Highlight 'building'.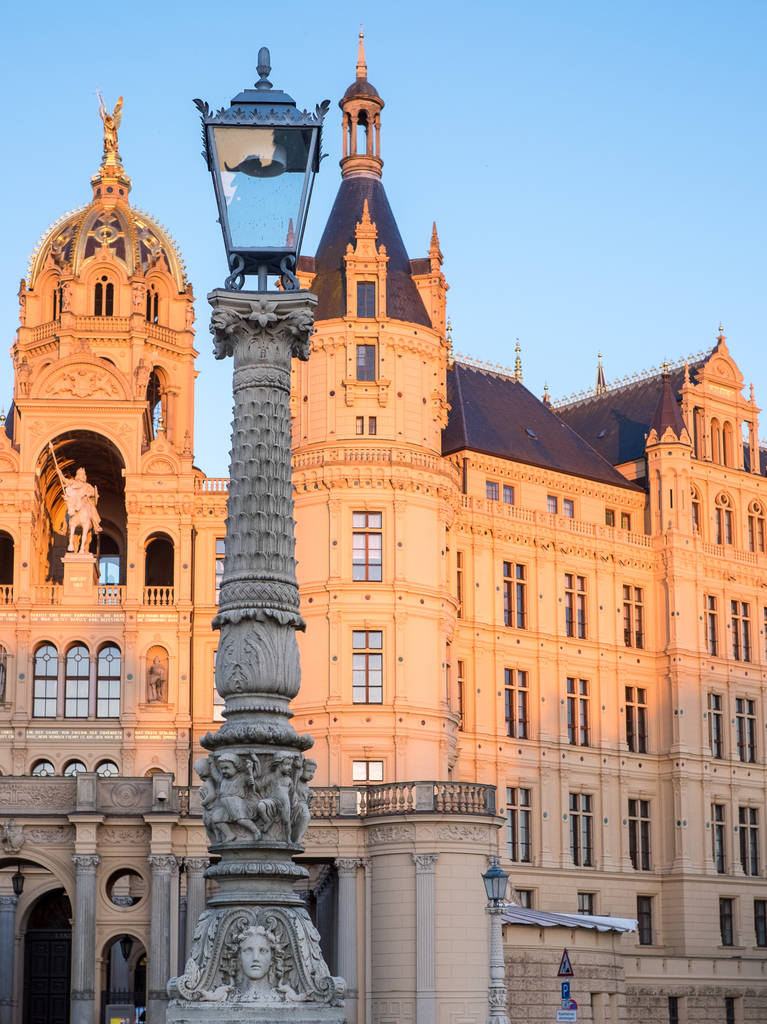
Highlighted region: [x1=0, y1=22, x2=766, y2=1023].
